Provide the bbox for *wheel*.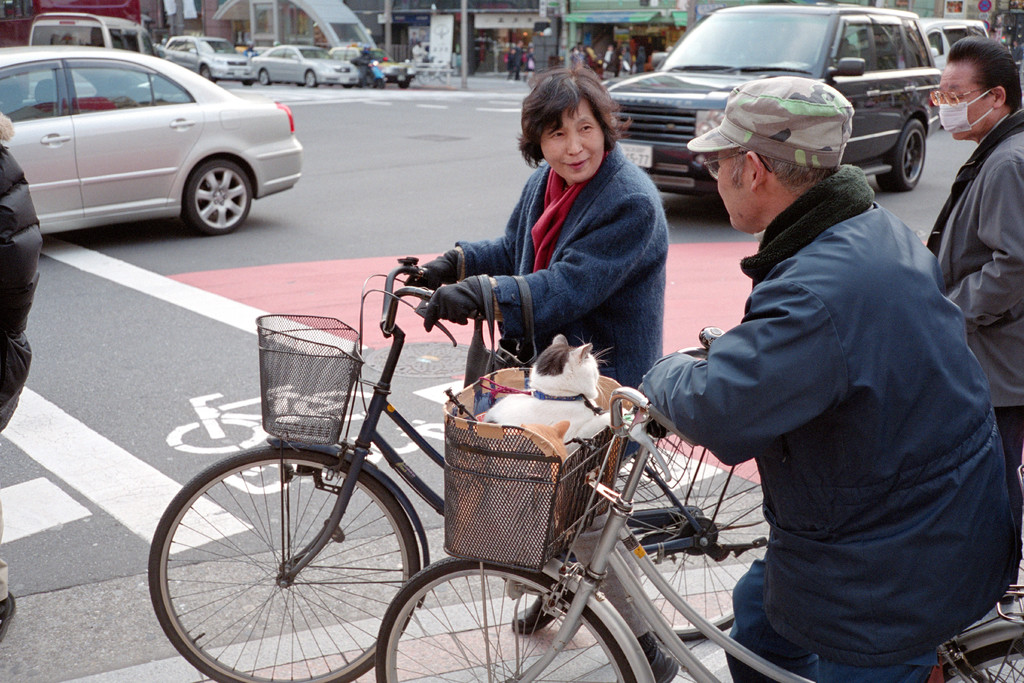
[left=201, top=64, right=216, bottom=83].
